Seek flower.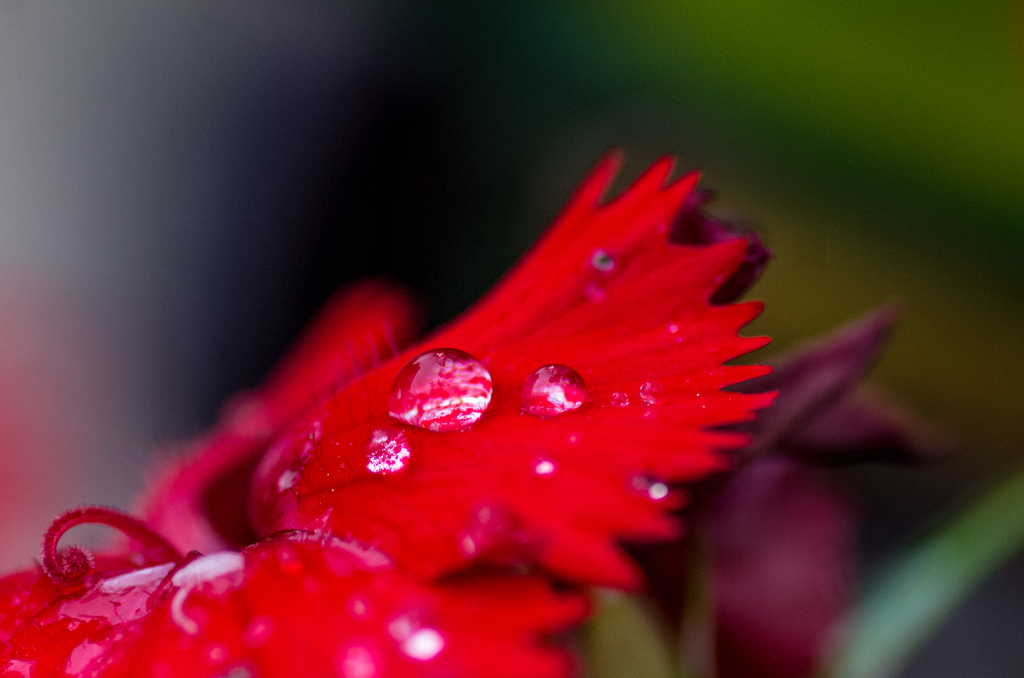
box(641, 304, 947, 677).
